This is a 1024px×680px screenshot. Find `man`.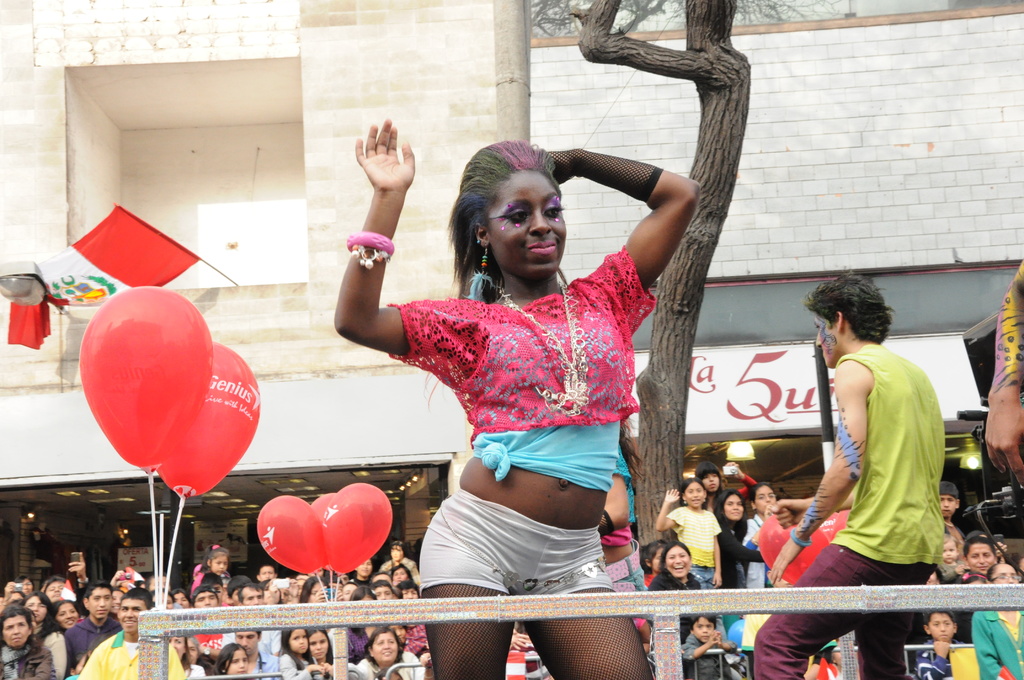
Bounding box: (227, 628, 282, 678).
